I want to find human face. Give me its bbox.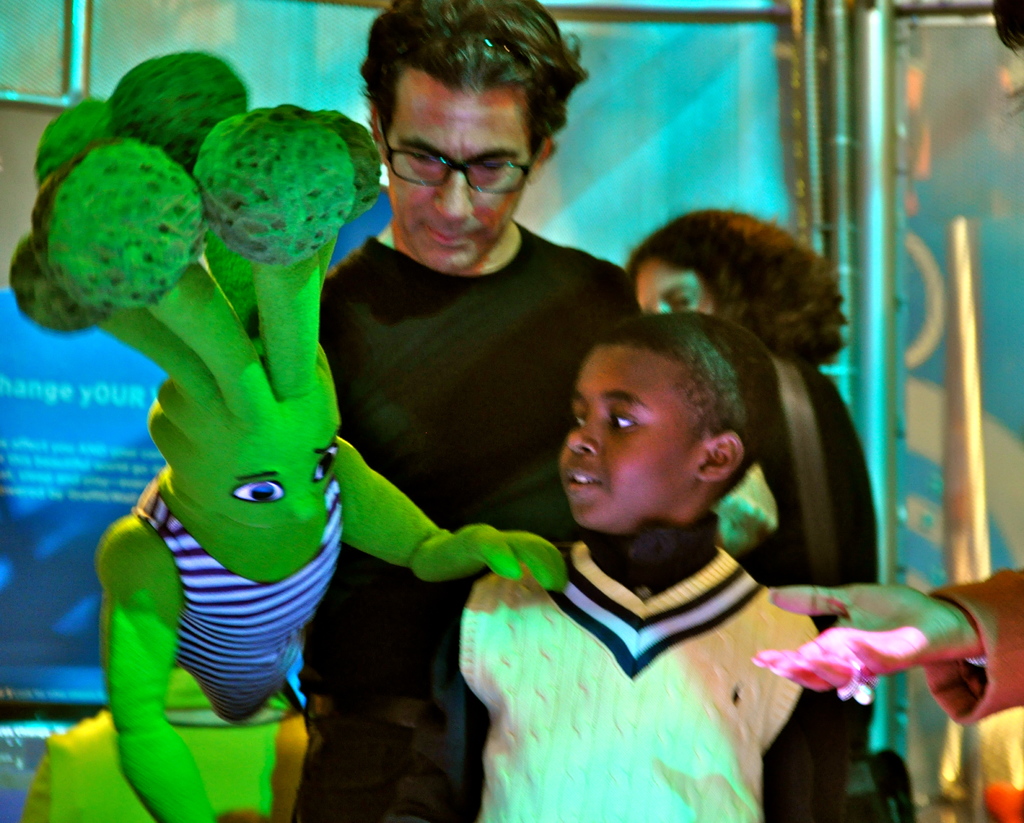
<bbox>544, 338, 707, 526</bbox>.
